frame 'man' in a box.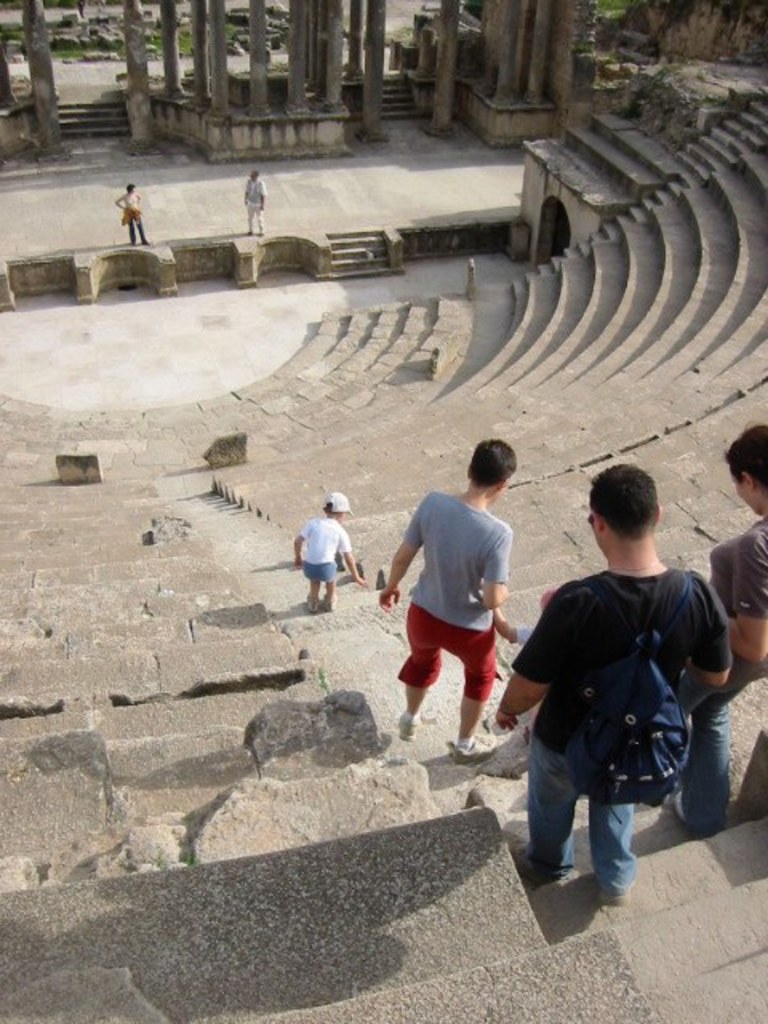
[x1=376, y1=438, x2=510, y2=768].
